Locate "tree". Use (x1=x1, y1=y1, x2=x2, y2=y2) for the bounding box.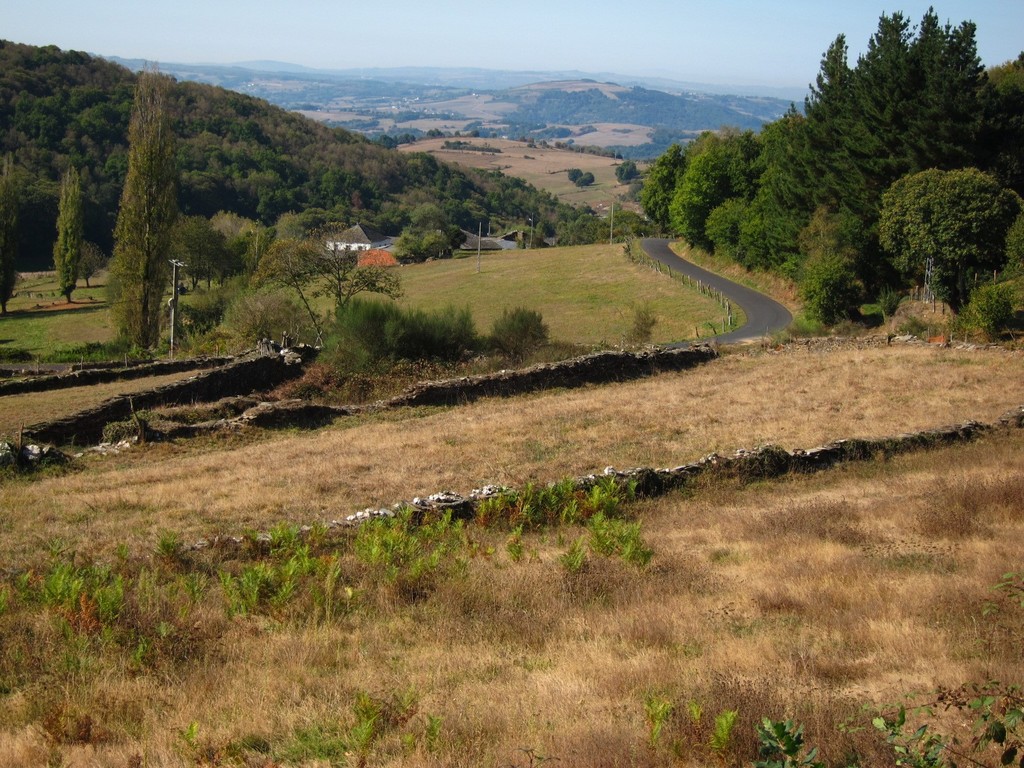
(x1=793, y1=193, x2=891, y2=333).
